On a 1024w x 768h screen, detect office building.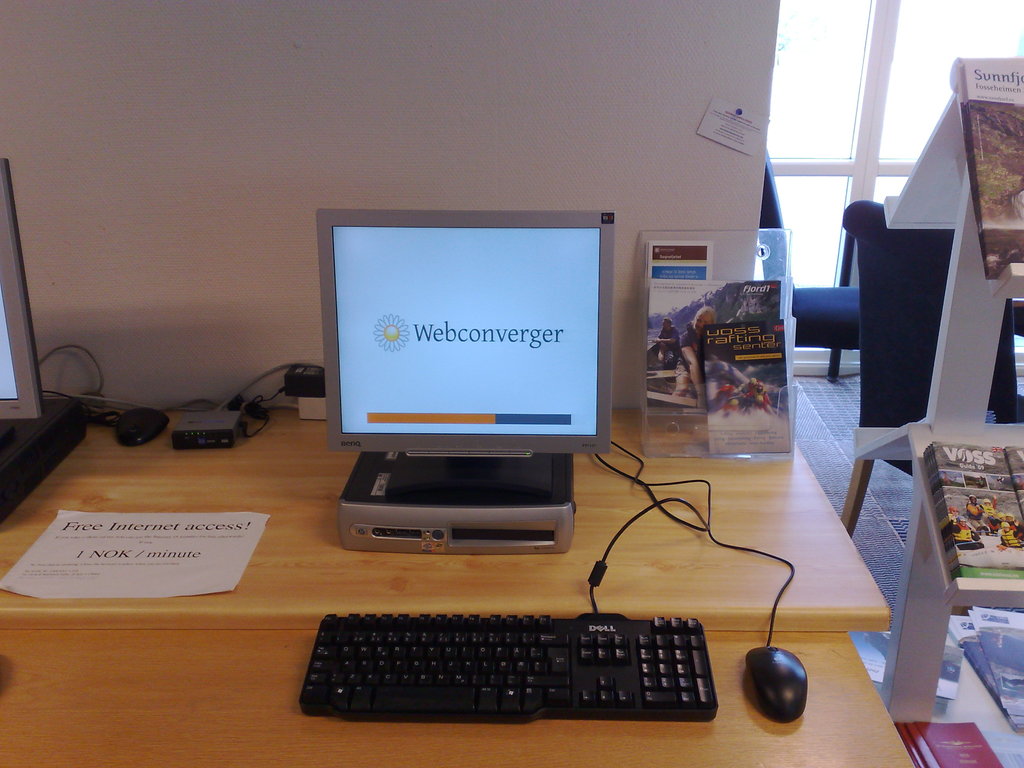
detection(39, 22, 1023, 735).
